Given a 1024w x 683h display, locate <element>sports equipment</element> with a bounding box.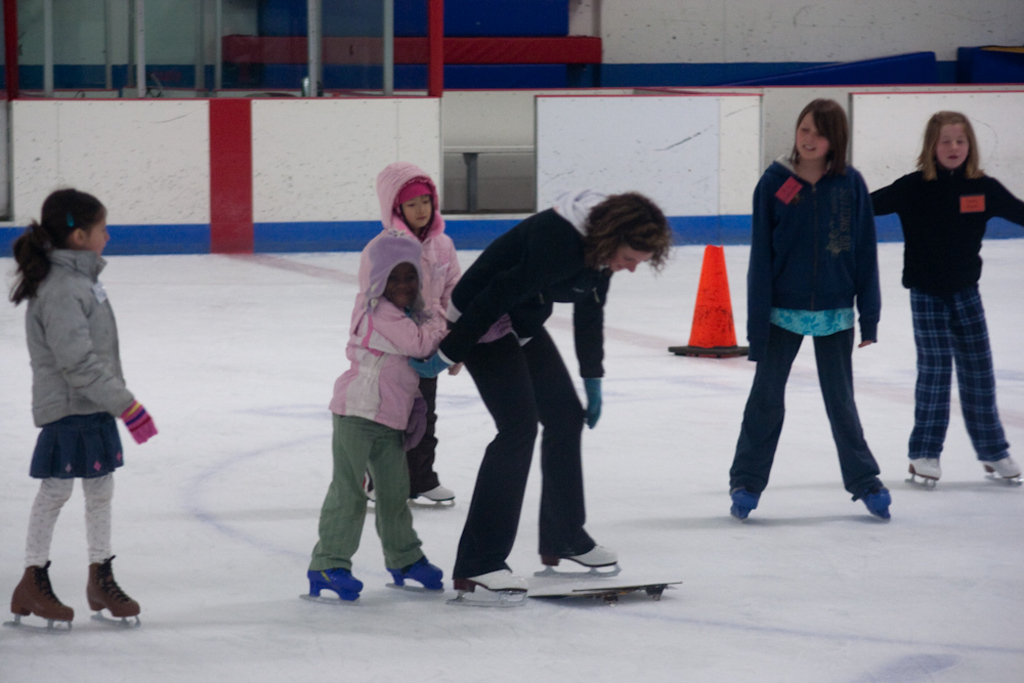
Located: region(383, 556, 456, 598).
